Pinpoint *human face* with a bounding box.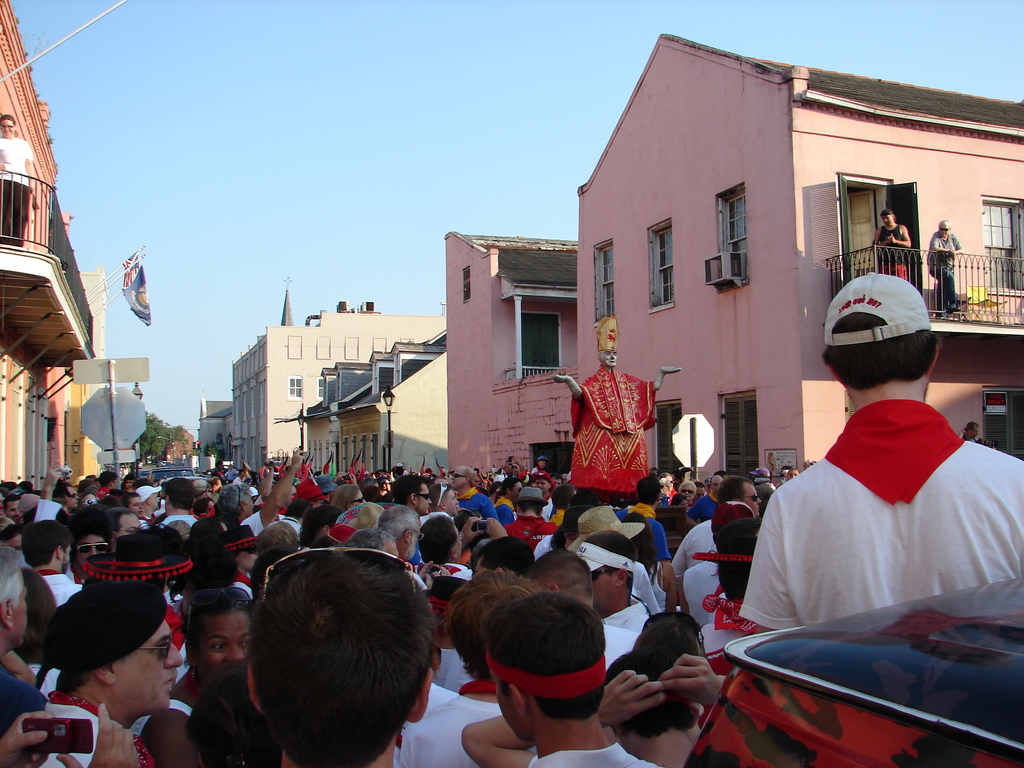
x1=351, y1=492, x2=366, y2=506.
